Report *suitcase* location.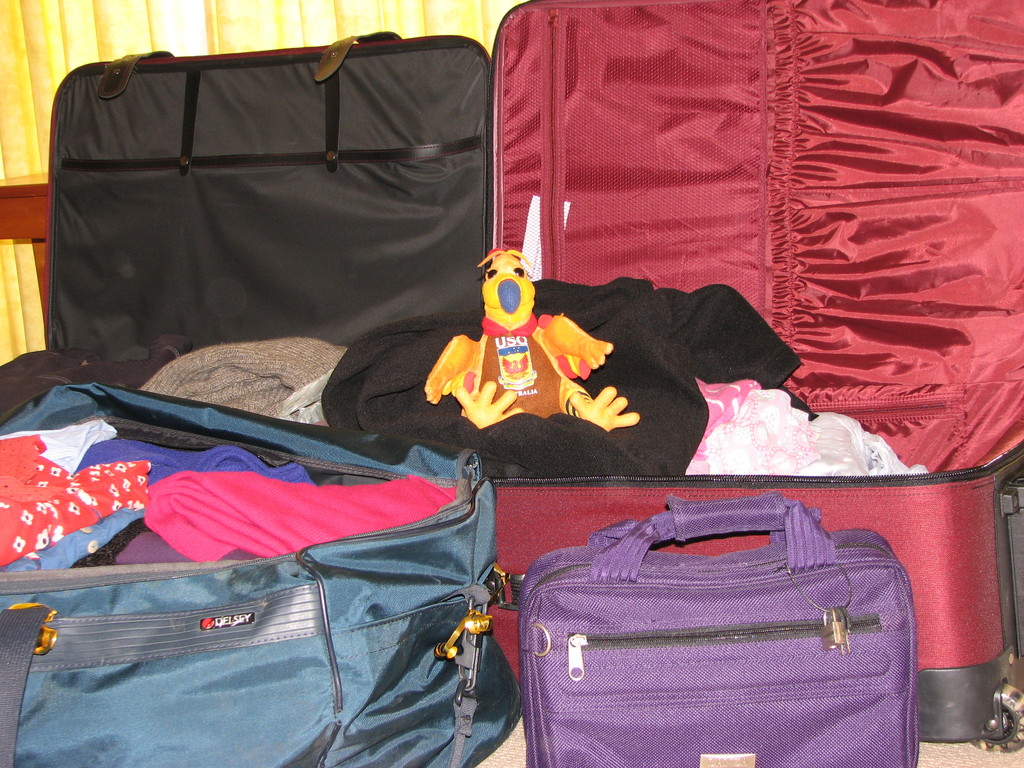
Report: BBox(0, 27, 493, 767).
